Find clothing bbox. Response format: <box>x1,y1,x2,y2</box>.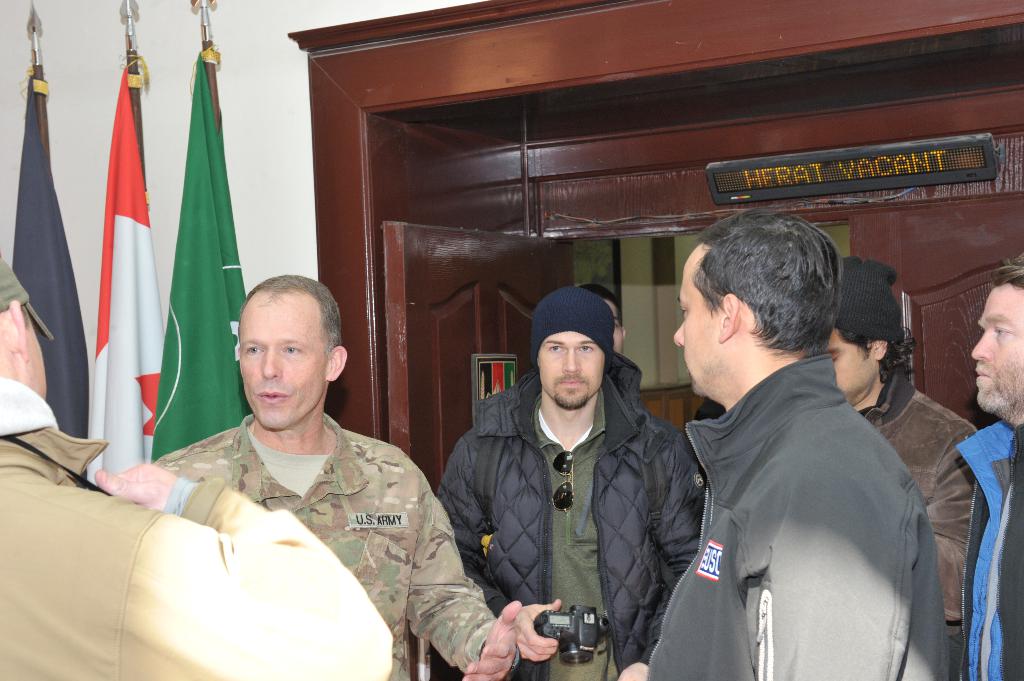
<box>150,421,509,680</box>.
